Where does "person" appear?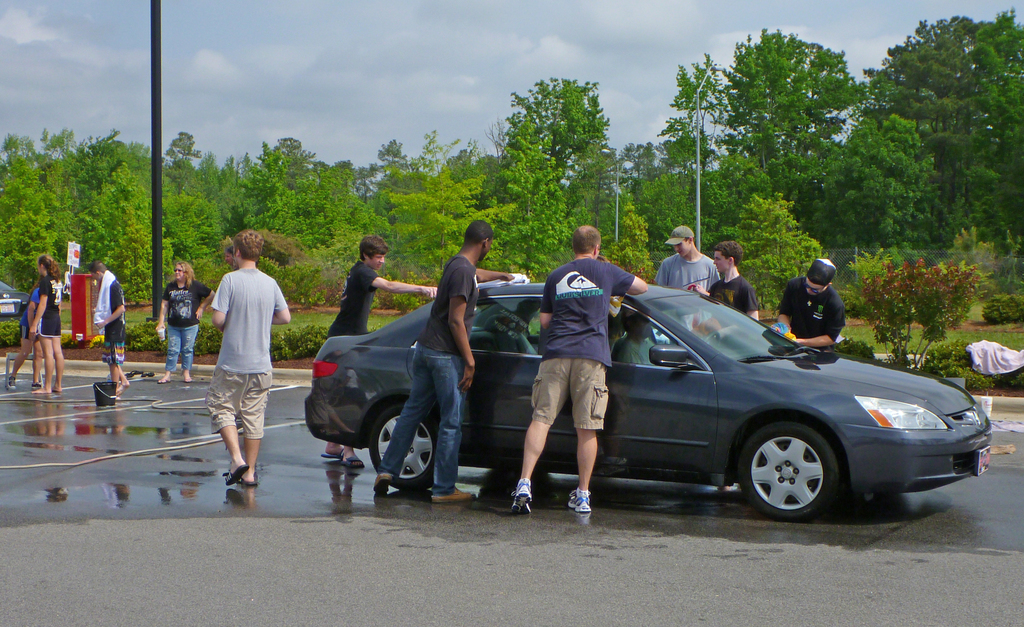
Appears at pyautogui.locateOnScreen(770, 253, 847, 341).
